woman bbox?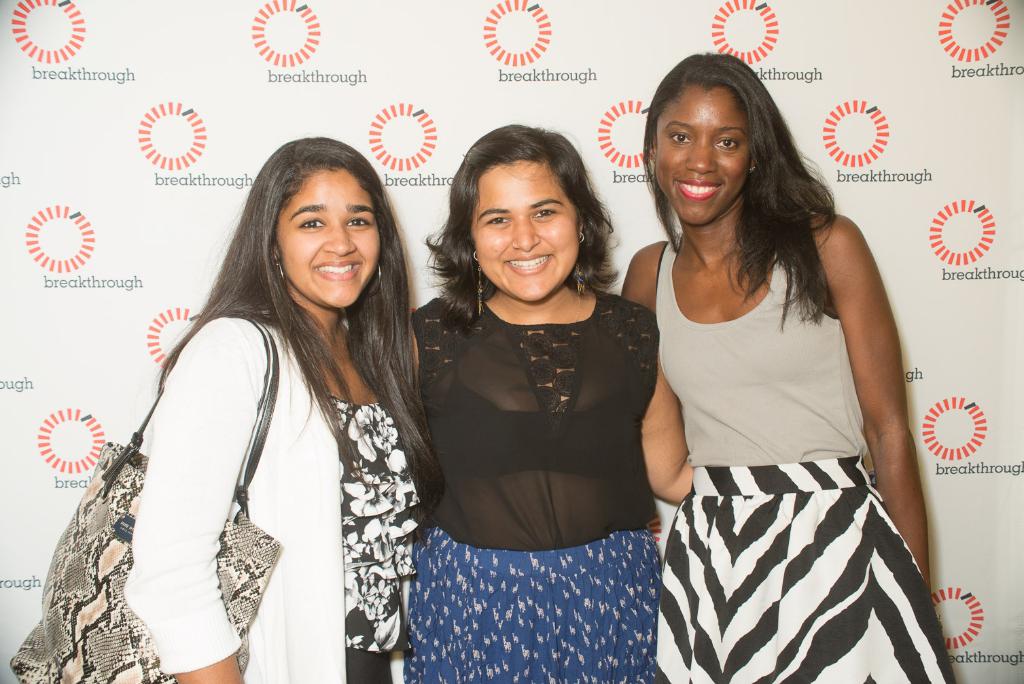
92:112:440:681
